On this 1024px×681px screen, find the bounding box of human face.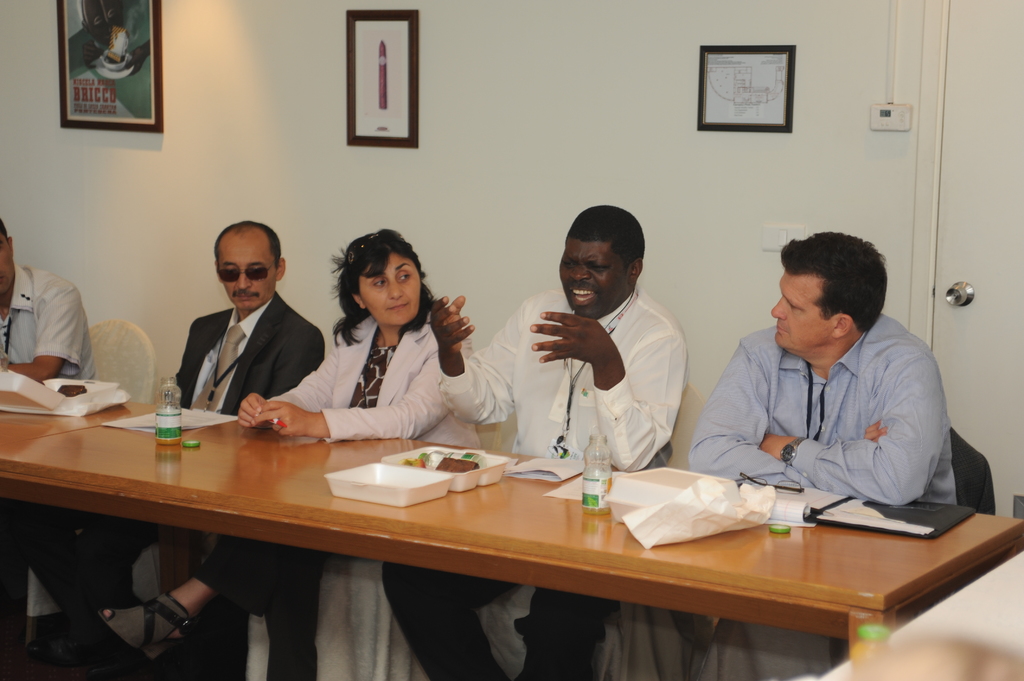
Bounding box: x1=352, y1=253, x2=423, y2=328.
